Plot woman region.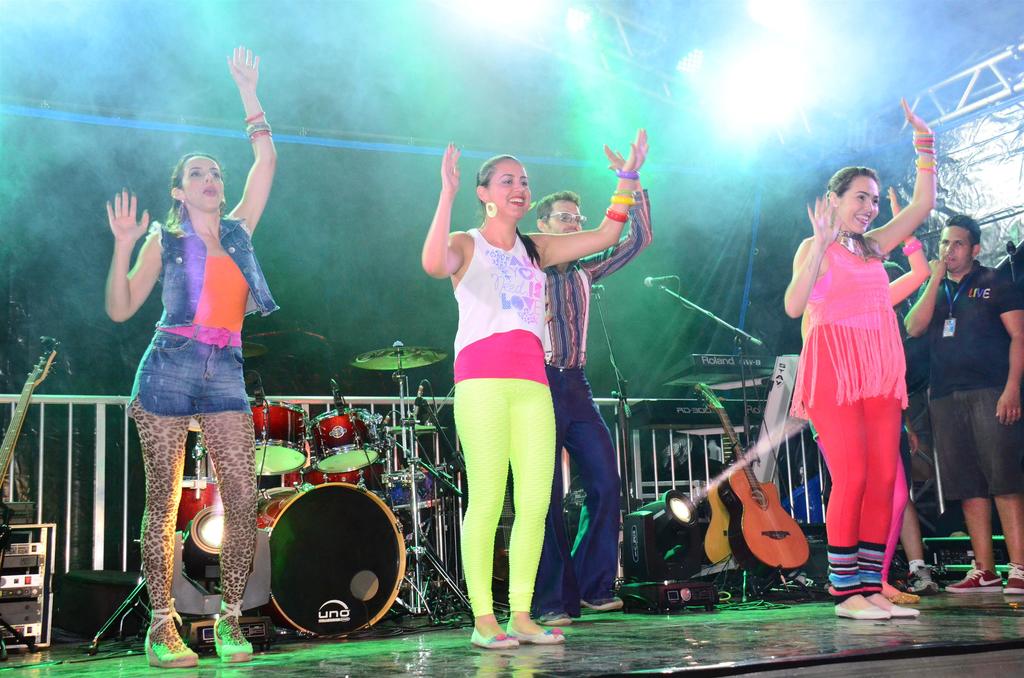
Plotted at 102,47,282,672.
